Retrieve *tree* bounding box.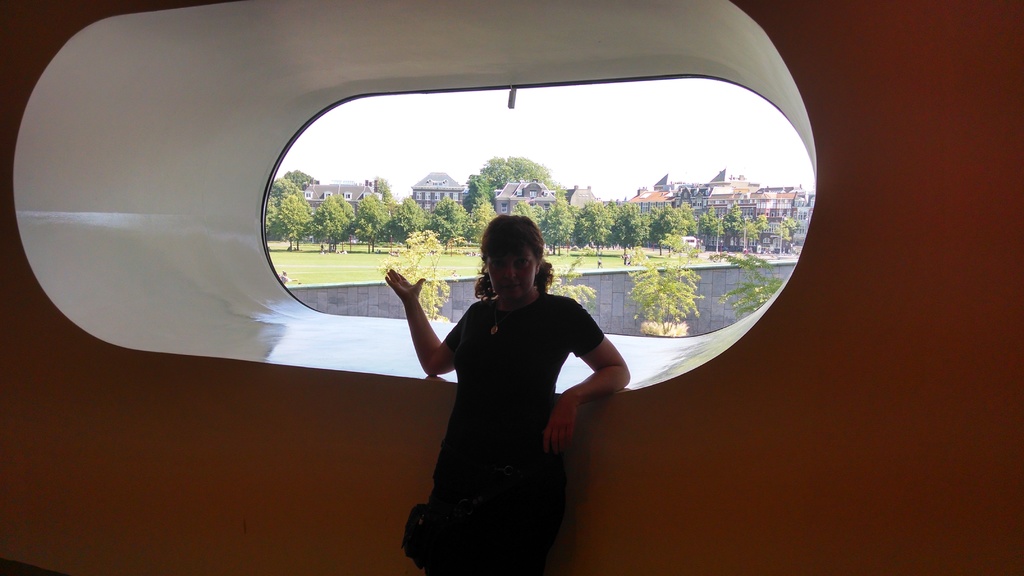
Bounding box: 726/254/778/314.
